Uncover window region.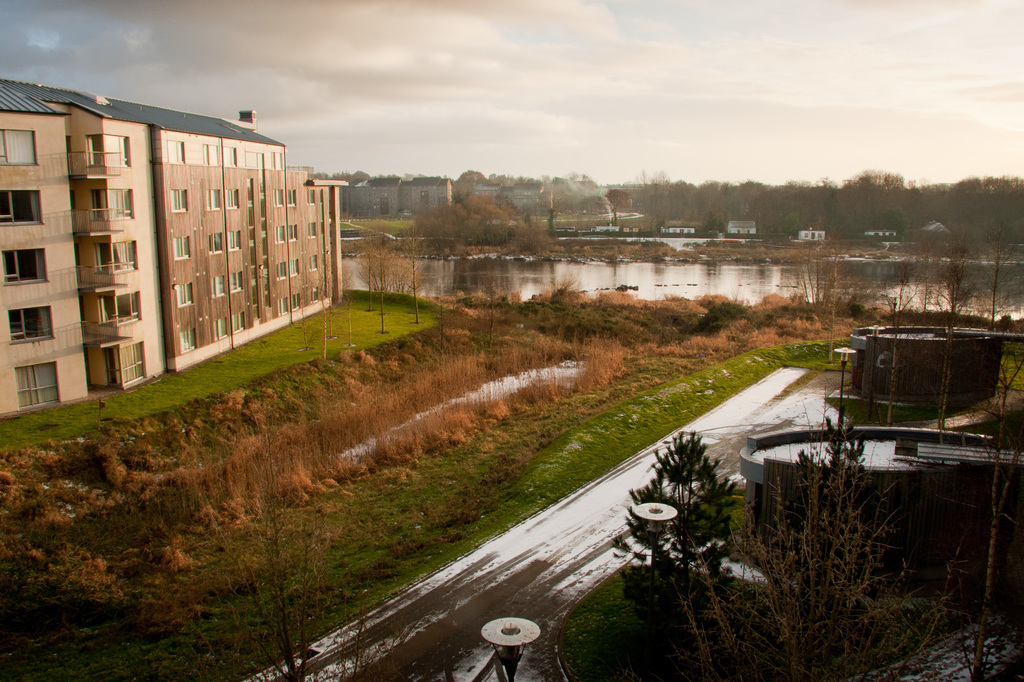
Uncovered: <bbox>170, 230, 195, 261</bbox>.
